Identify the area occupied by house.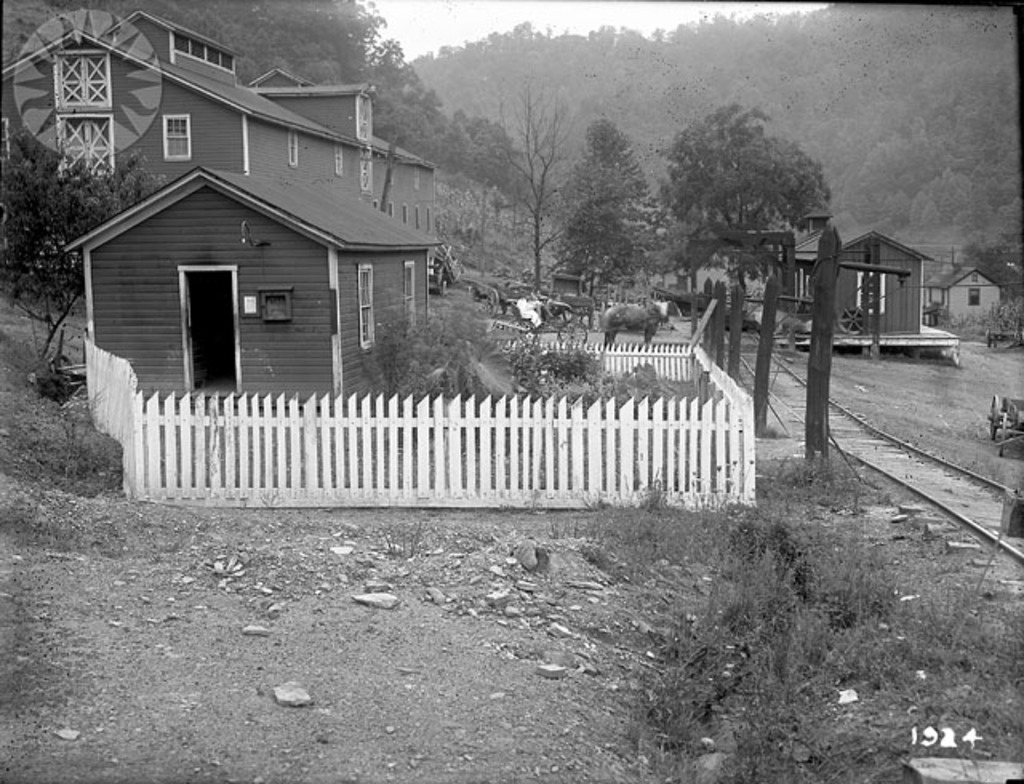
Area: [2, 0, 424, 266].
